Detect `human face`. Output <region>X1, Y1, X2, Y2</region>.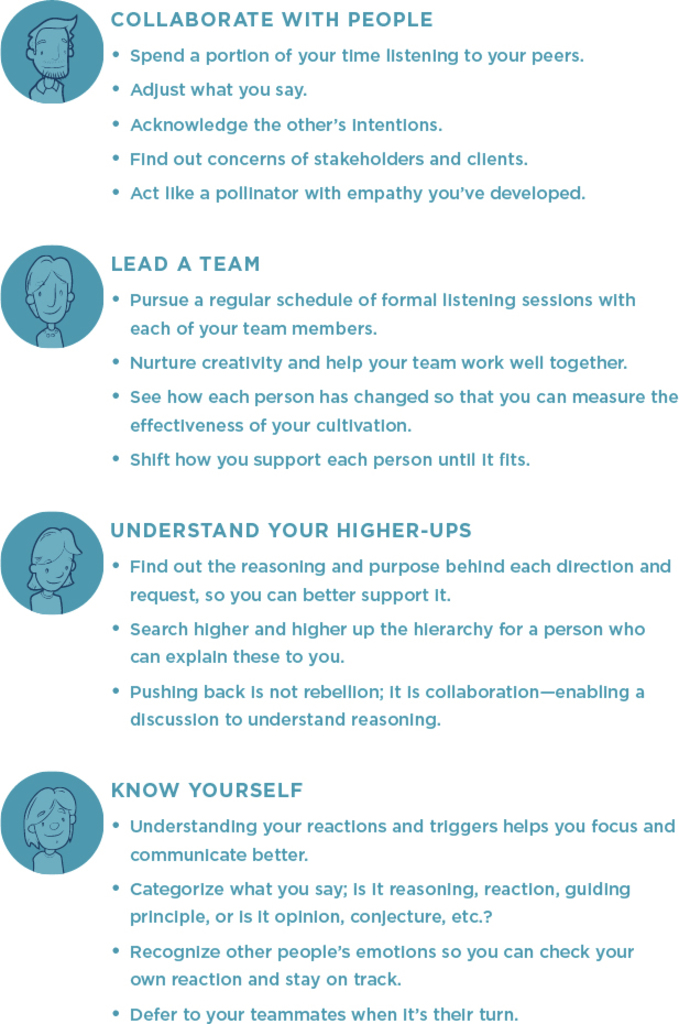
<region>36, 799, 72, 850</region>.
